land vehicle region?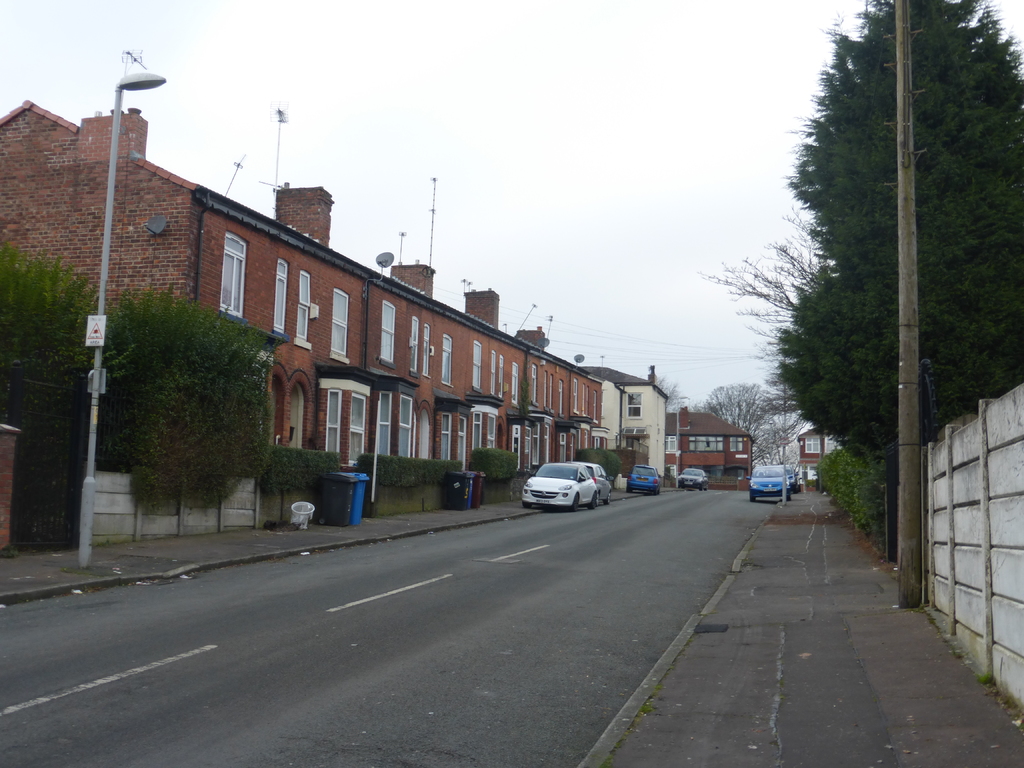
{"left": 627, "top": 463, "right": 663, "bottom": 492}
